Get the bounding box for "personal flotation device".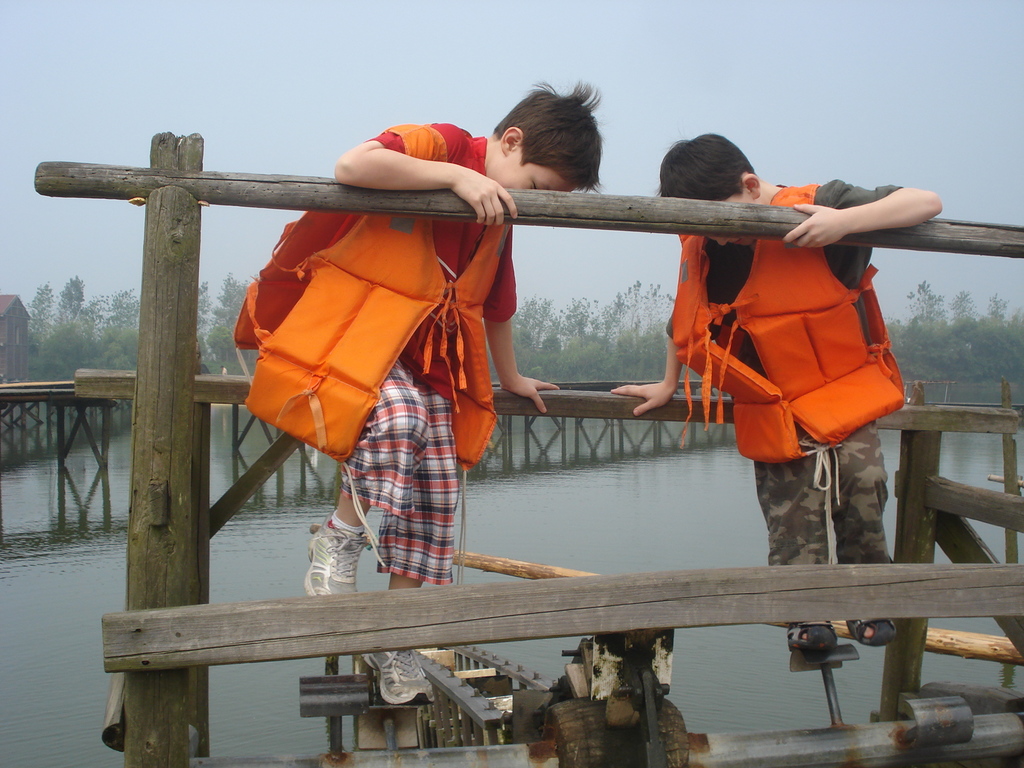
668/181/909/470.
